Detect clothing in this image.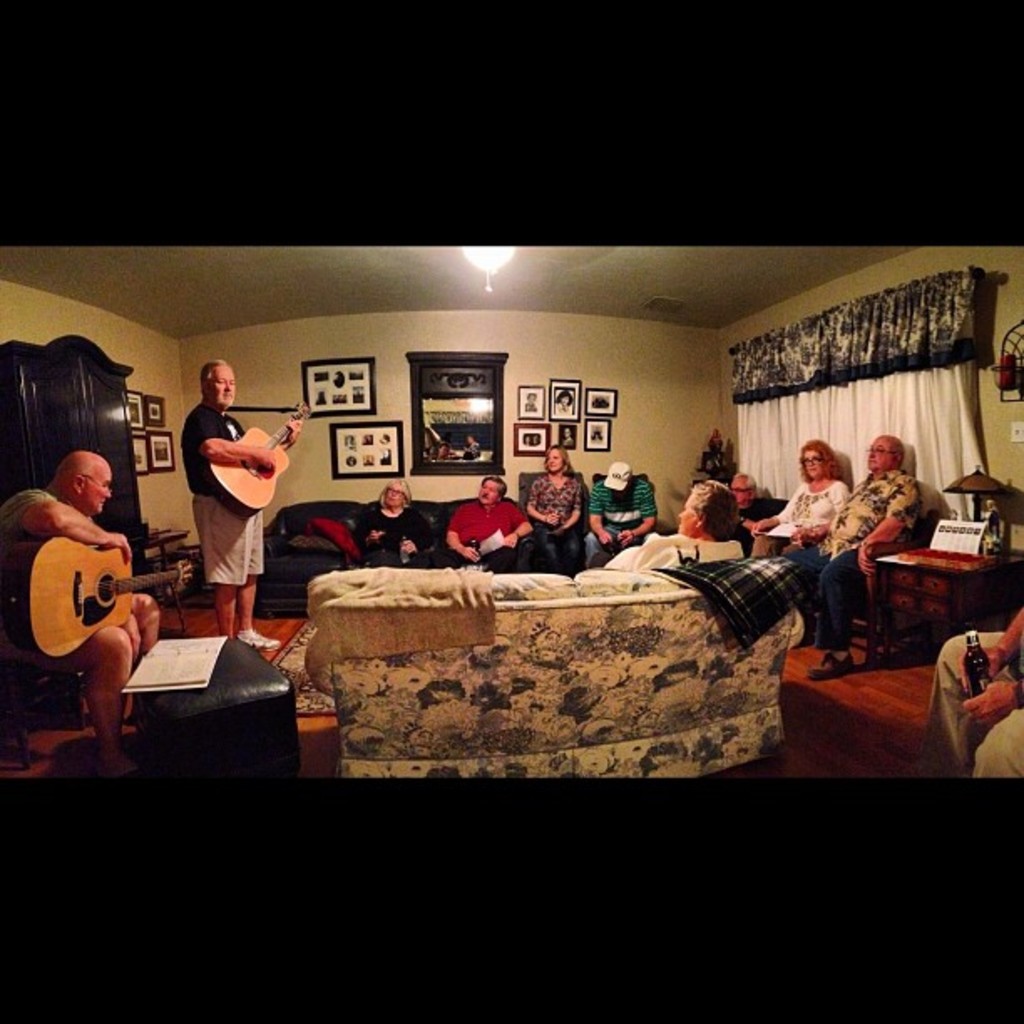
Detection: [746,479,850,559].
